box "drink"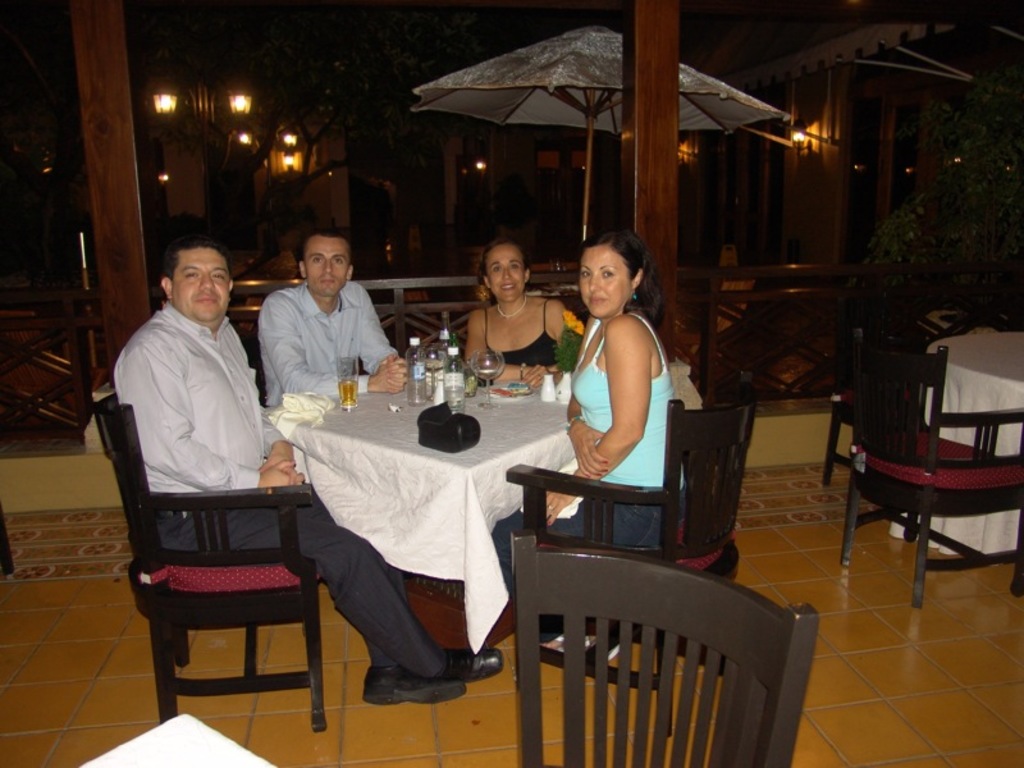
[x1=340, y1=376, x2=364, y2=410]
